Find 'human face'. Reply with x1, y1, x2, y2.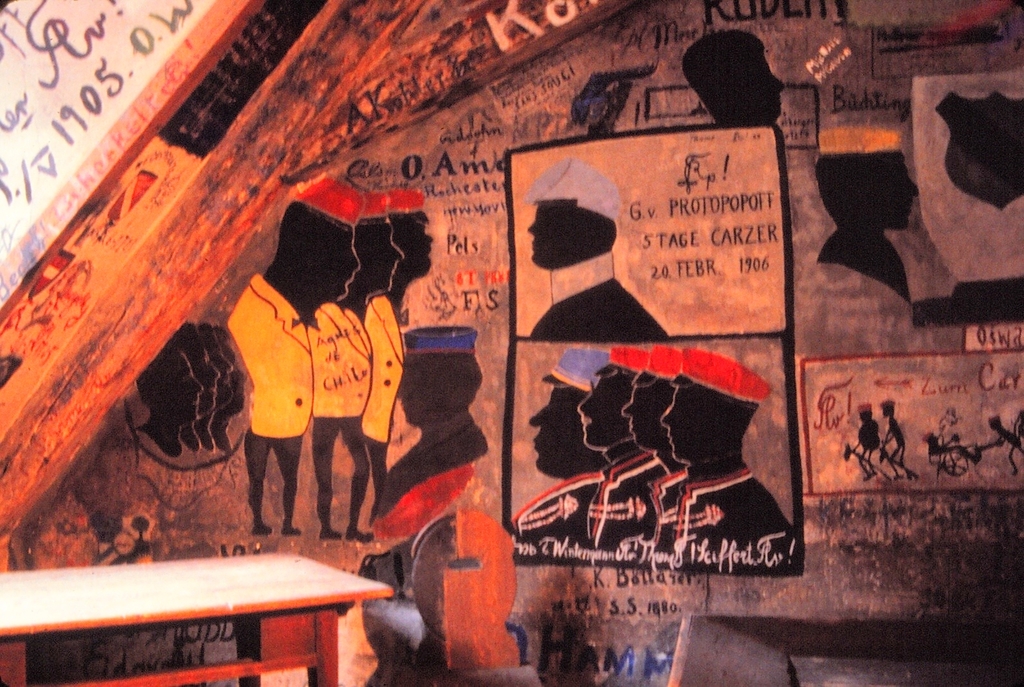
178, 346, 203, 416.
